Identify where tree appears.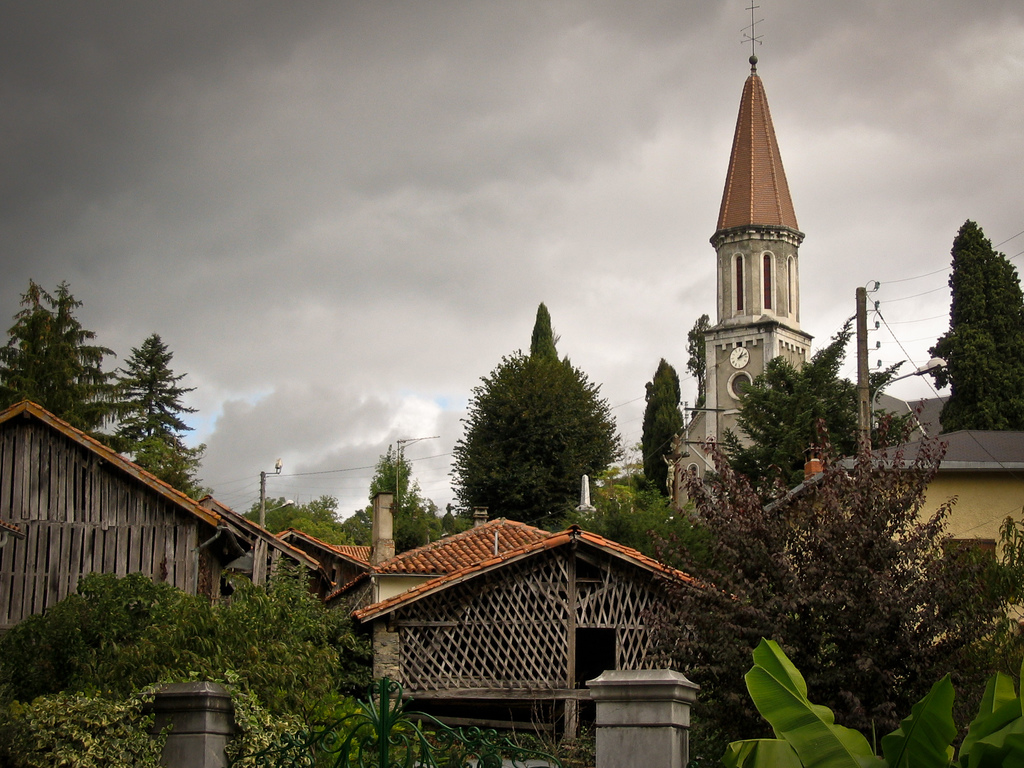
Appears at region(715, 631, 1023, 767).
